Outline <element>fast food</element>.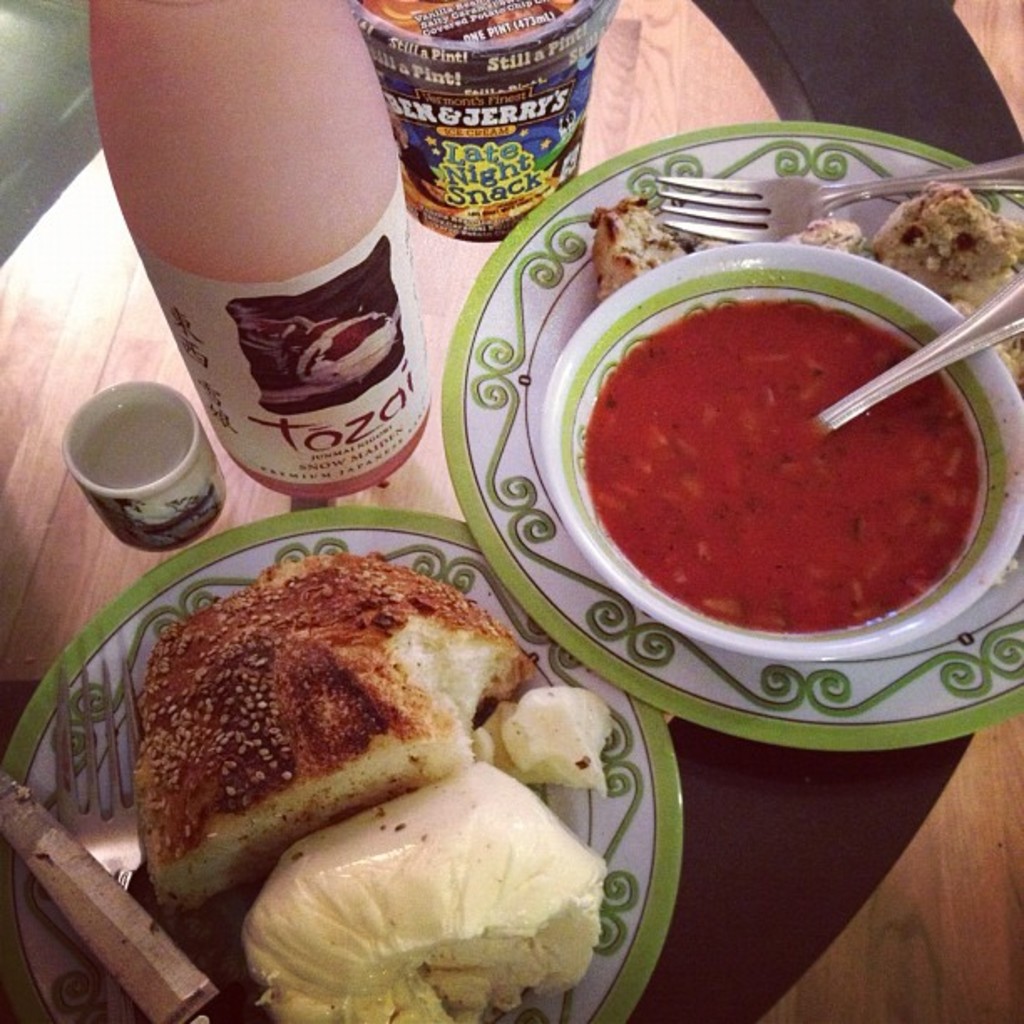
Outline: x1=703, y1=236, x2=741, y2=244.
